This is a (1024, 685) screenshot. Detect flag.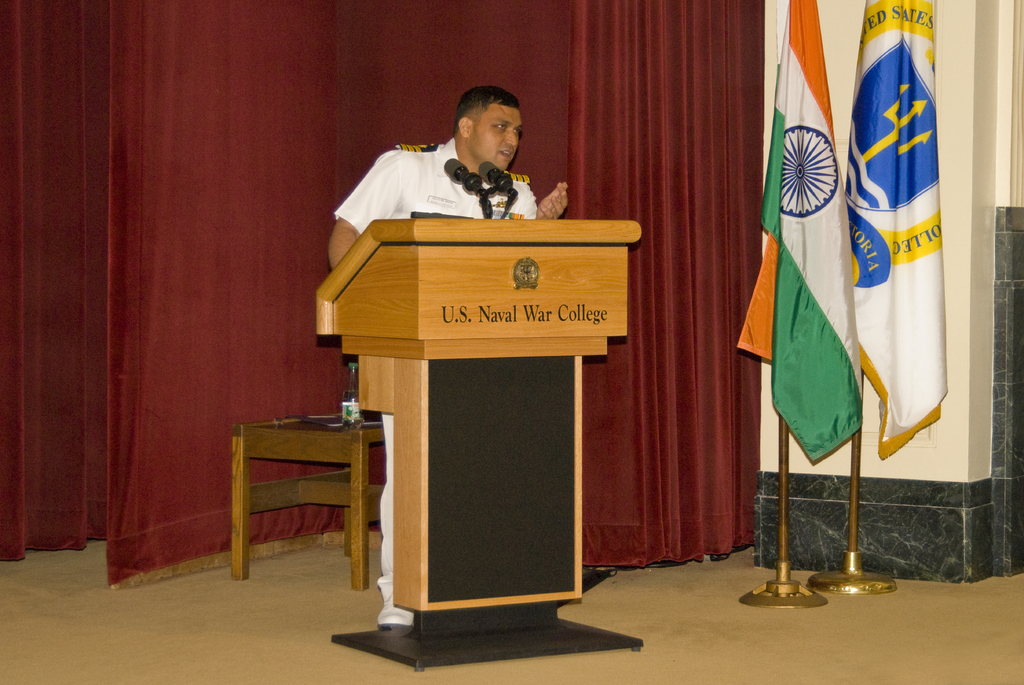
<box>734,0,876,461</box>.
